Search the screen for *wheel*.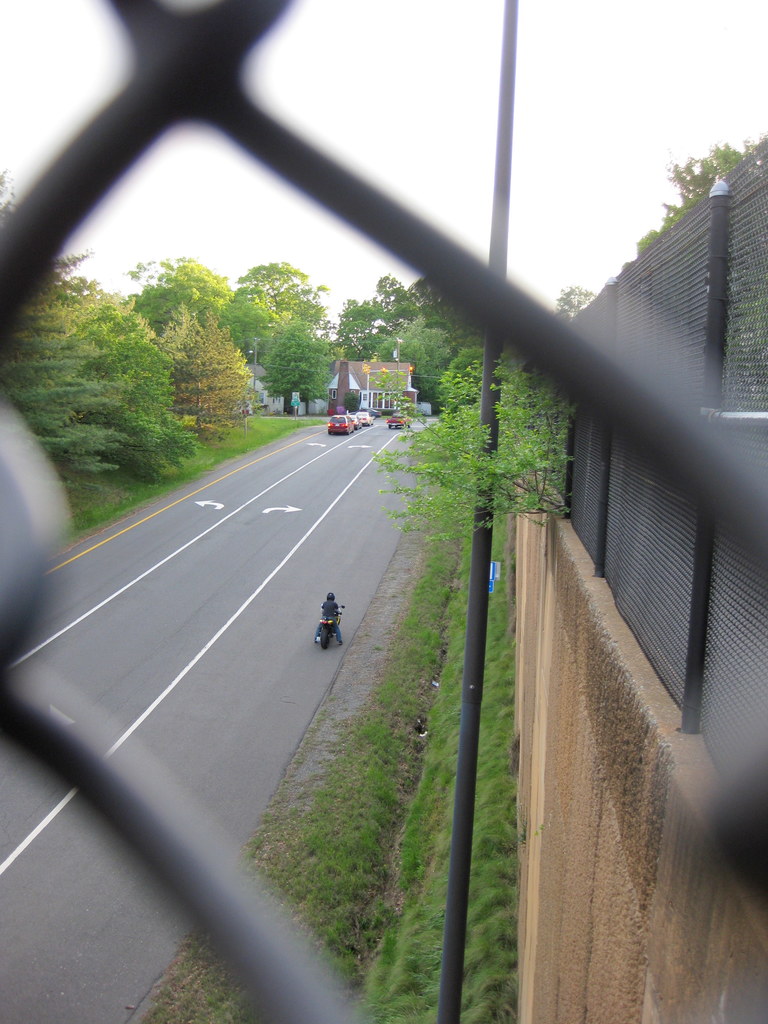
Found at [x1=394, y1=424, x2=397, y2=428].
